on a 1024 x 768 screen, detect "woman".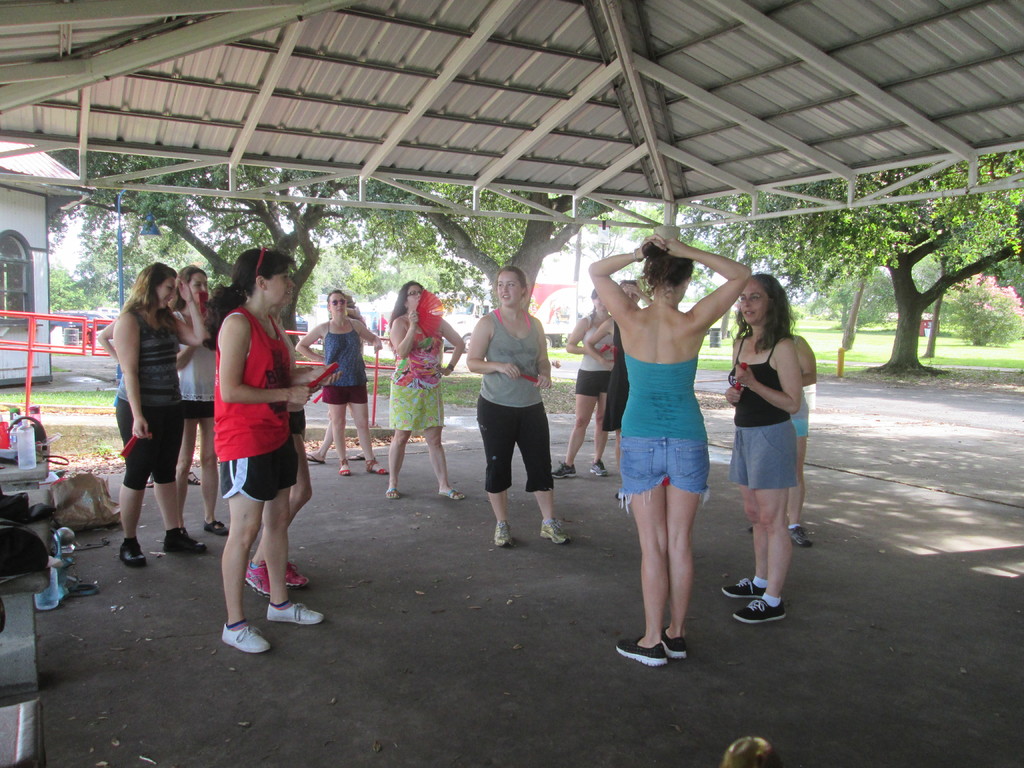
box(549, 296, 611, 476).
